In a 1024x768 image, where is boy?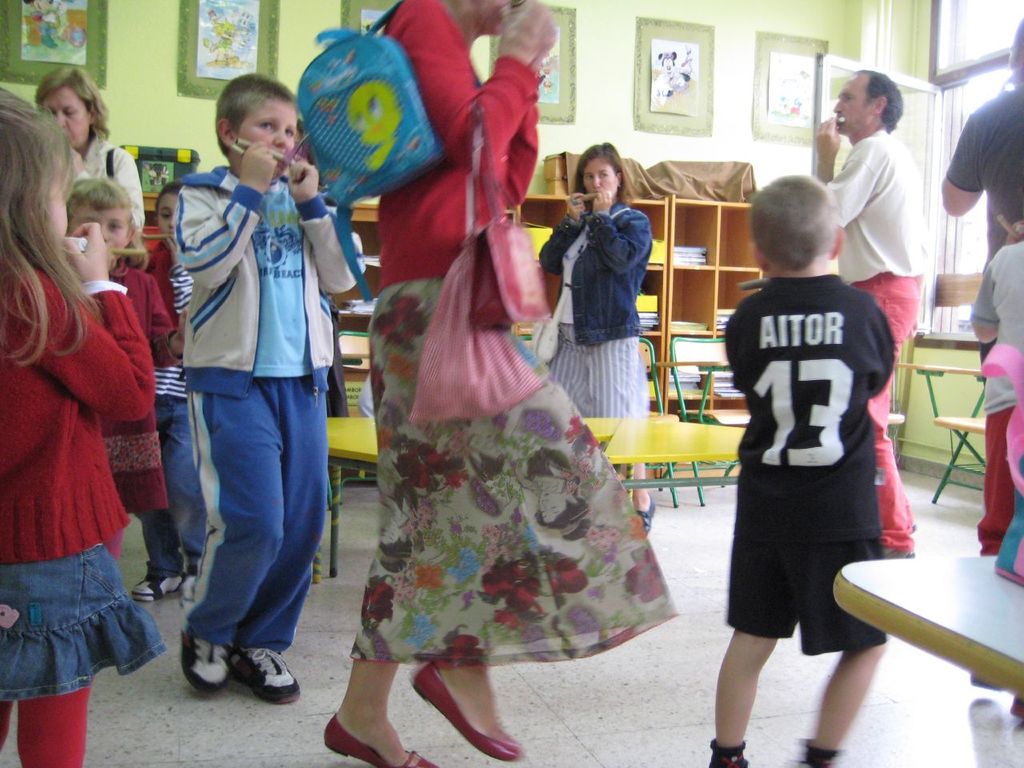
BBox(706, 174, 899, 767).
